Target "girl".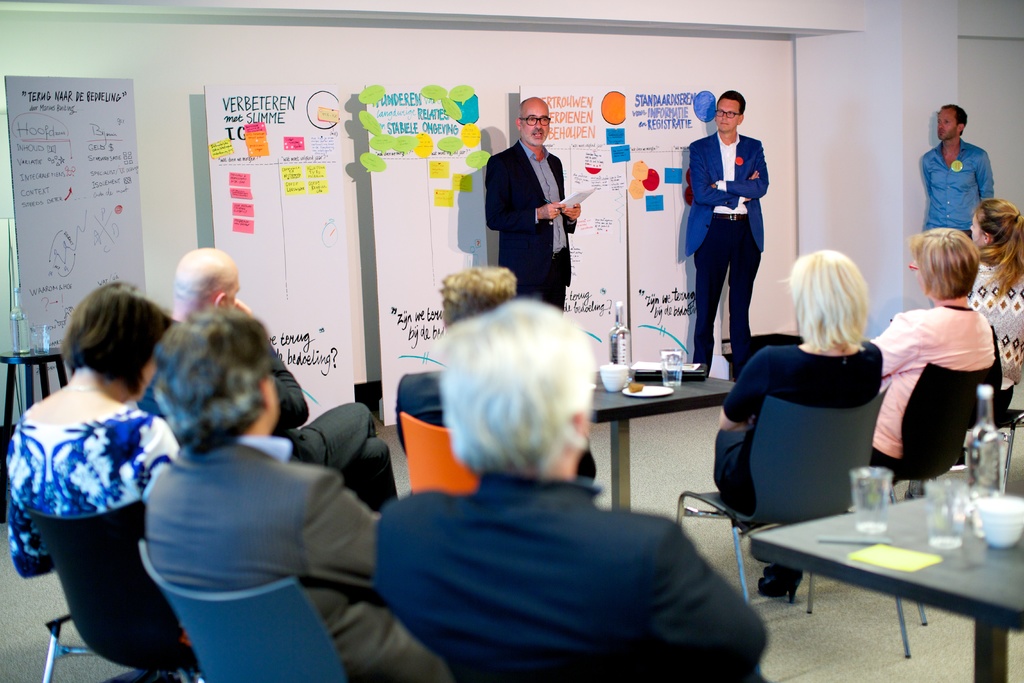
Target region: (x1=710, y1=245, x2=863, y2=579).
